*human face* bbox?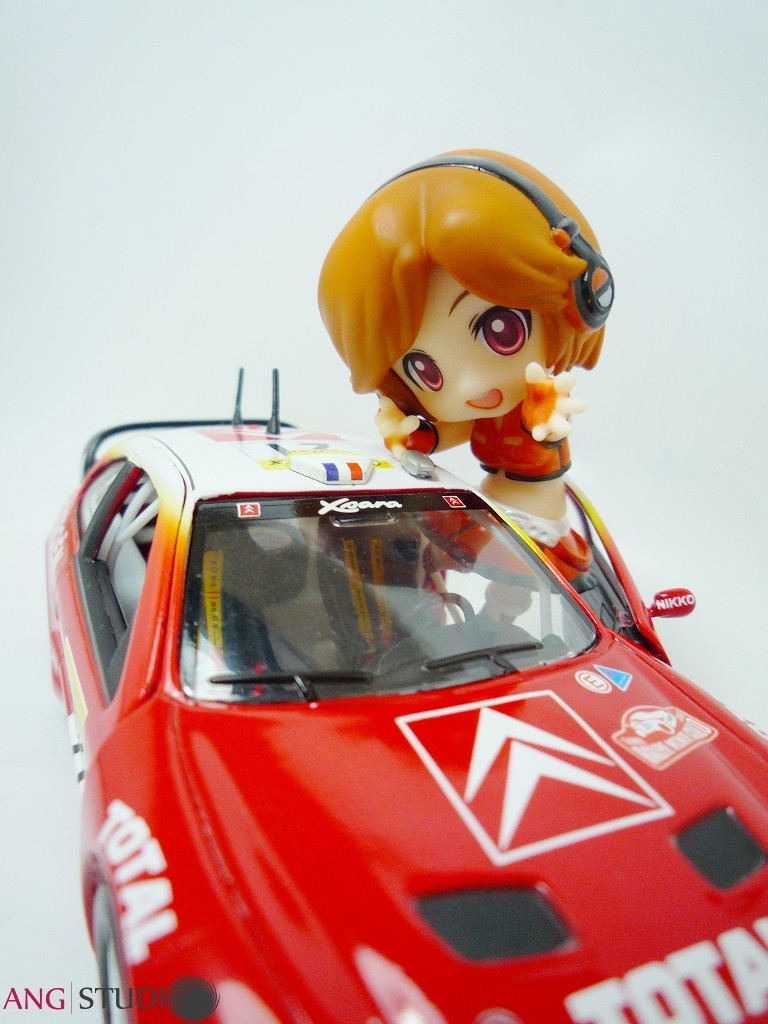
(left=392, top=255, right=551, bottom=422)
